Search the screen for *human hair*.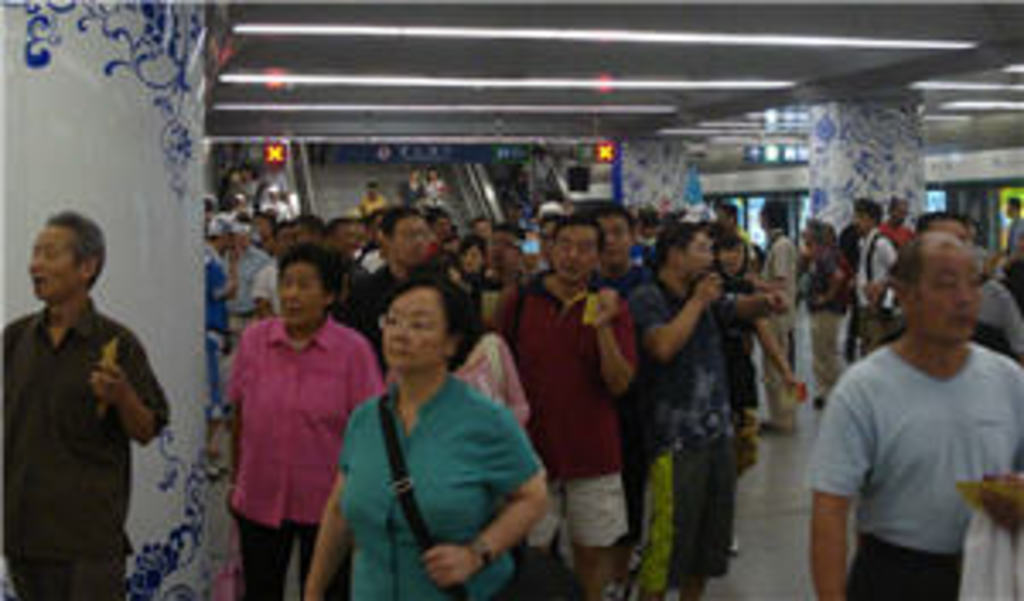
Found at (x1=915, y1=205, x2=969, y2=236).
